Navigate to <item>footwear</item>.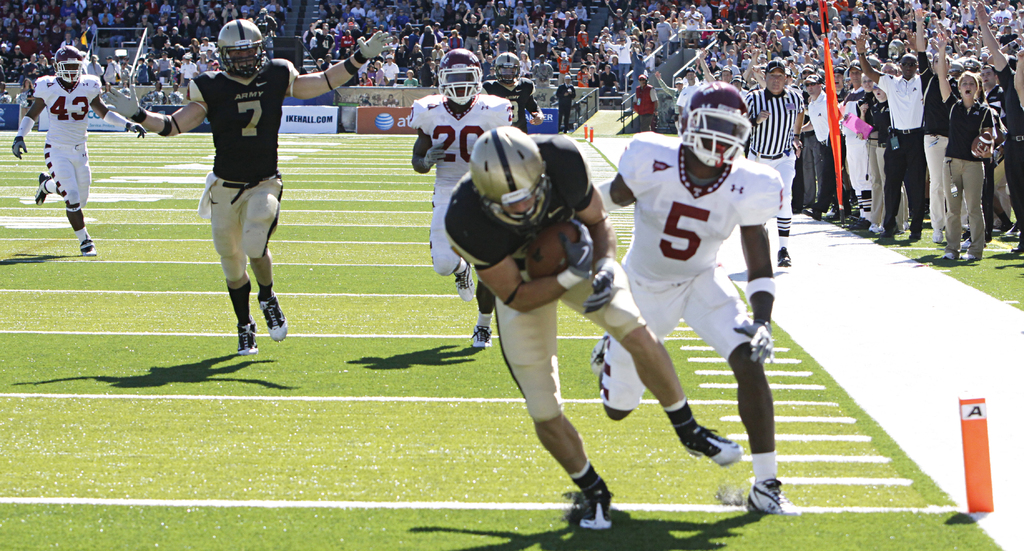
Navigation target: region(34, 171, 51, 205).
